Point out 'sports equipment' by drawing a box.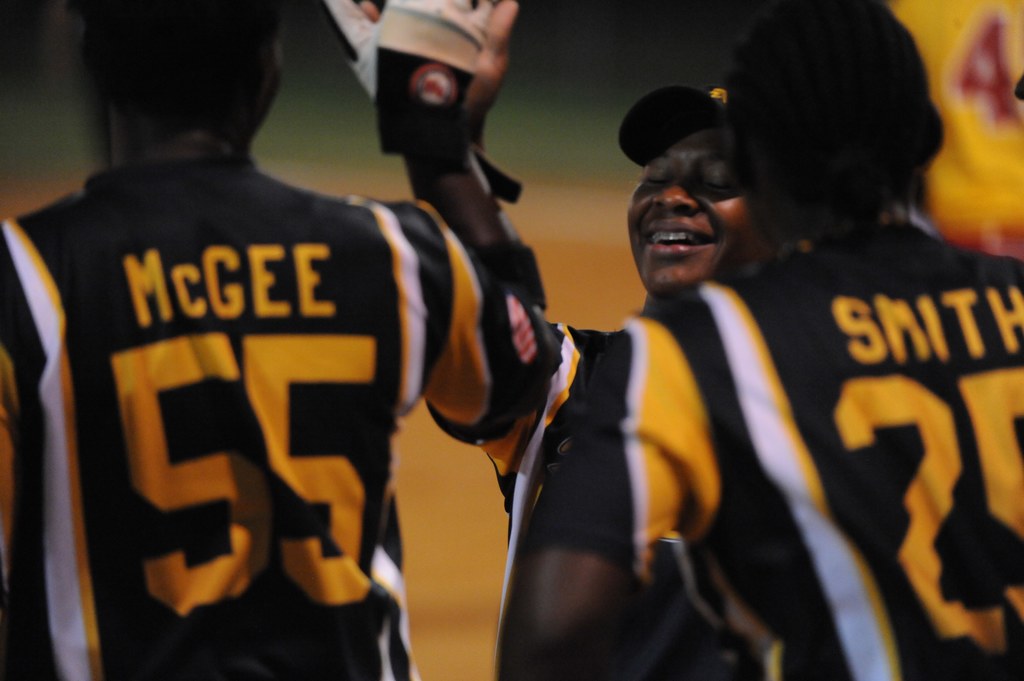
(left=318, top=0, right=498, bottom=158).
